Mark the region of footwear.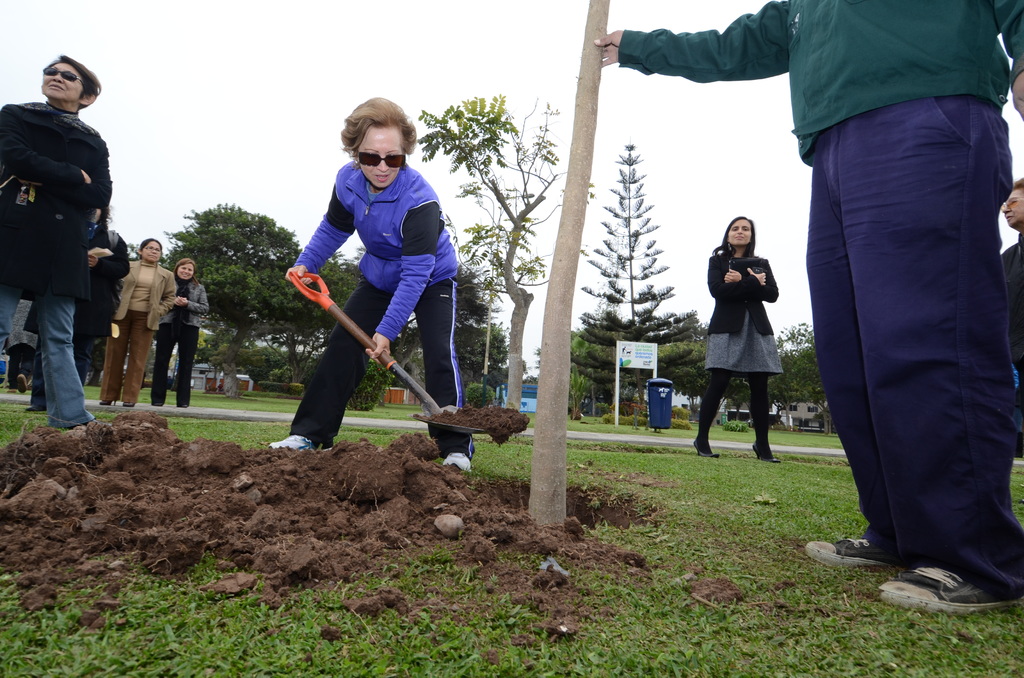
Region: (x1=436, y1=448, x2=472, y2=471).
